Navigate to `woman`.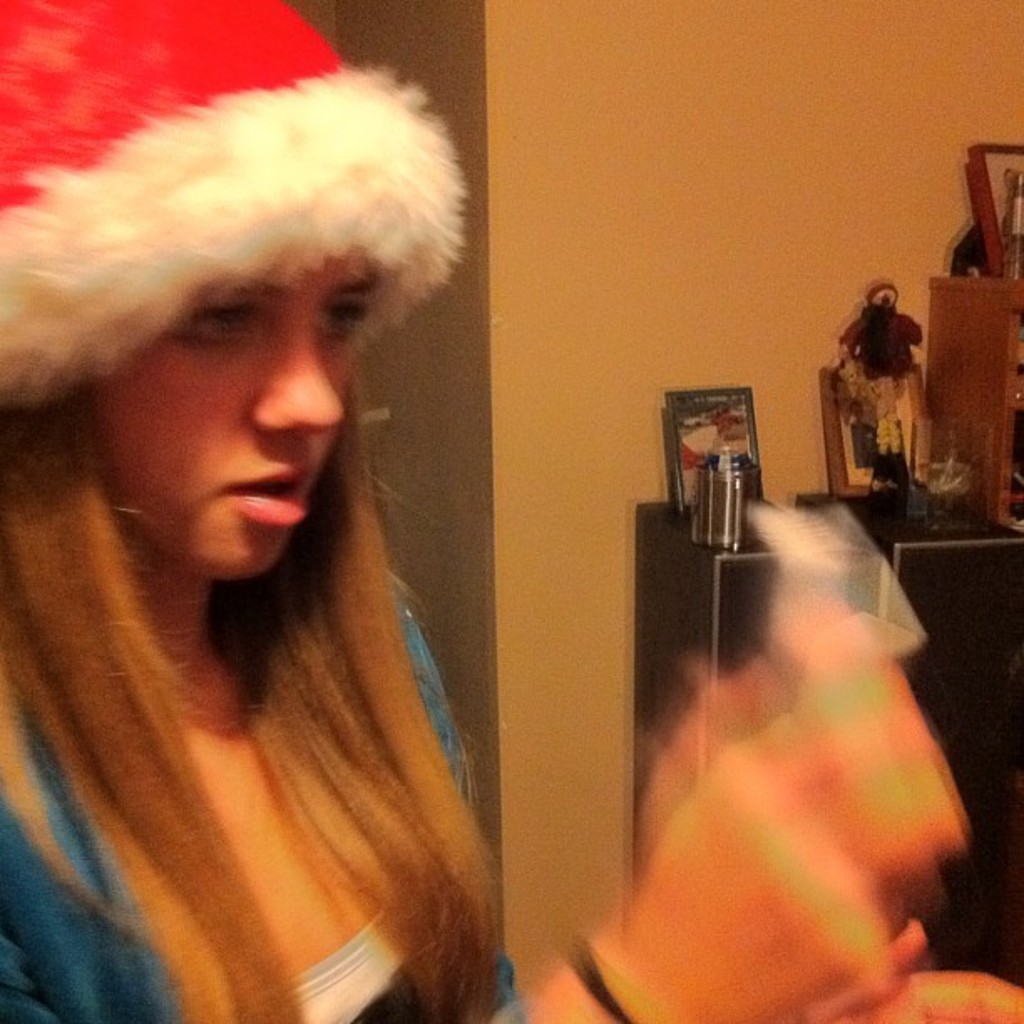
Navigation target: x1=0 y1=0 x2=552 y2=1016.
